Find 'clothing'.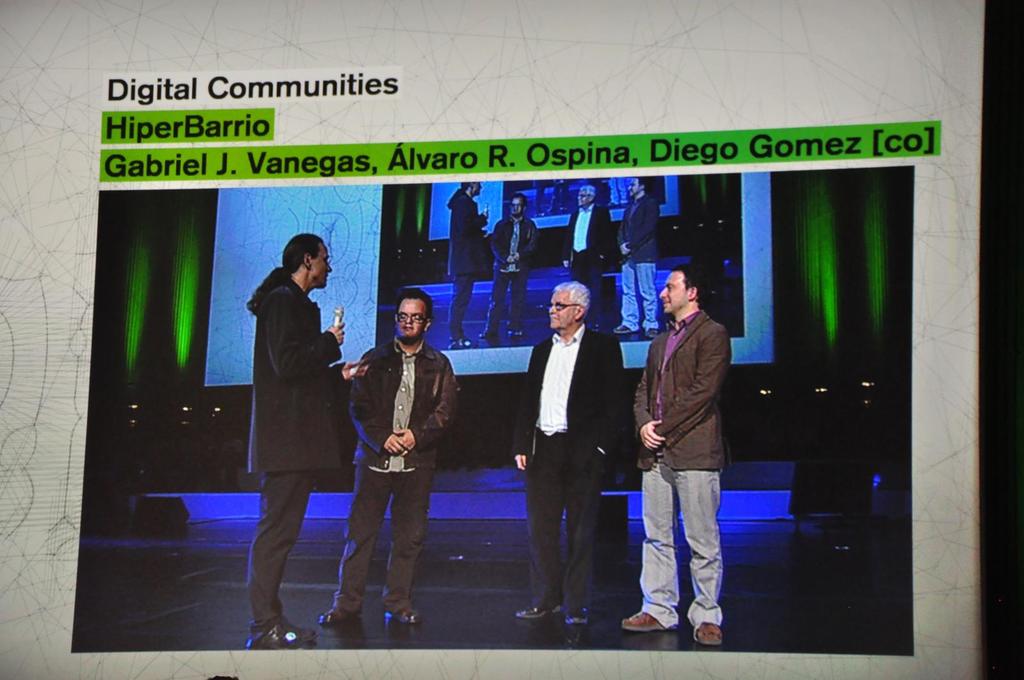
crop(634, 269, 744, 633).
